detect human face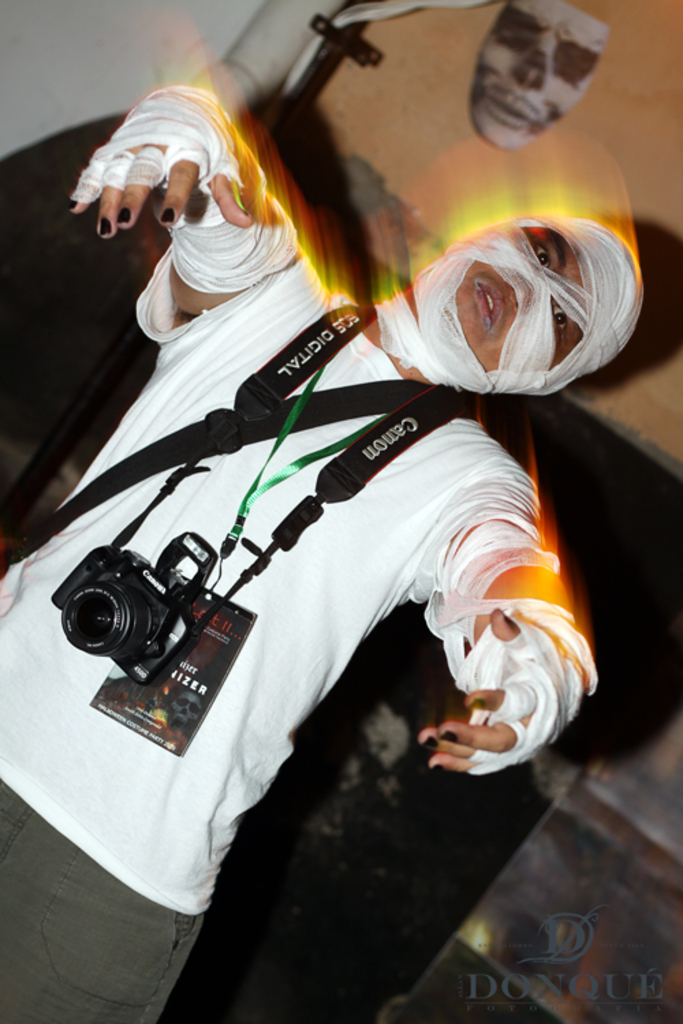
{"x1": 486, "y1": 3, "x2": 609, "y2": 149}
